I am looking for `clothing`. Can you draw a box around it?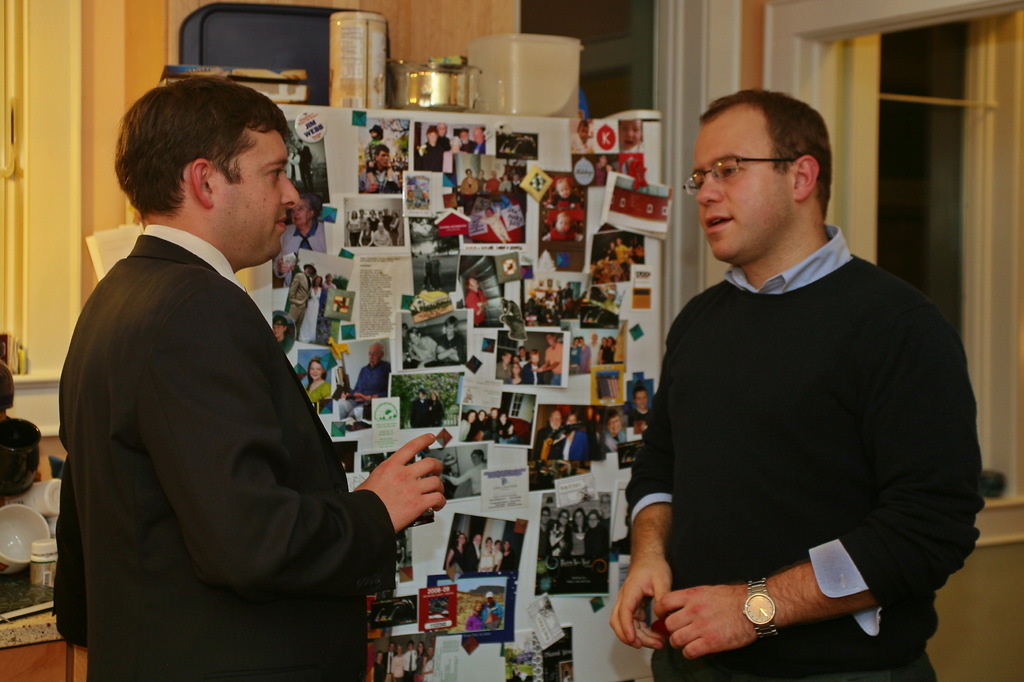
Sure, the bounding box is bbox=(397, 547, 402, 562).
